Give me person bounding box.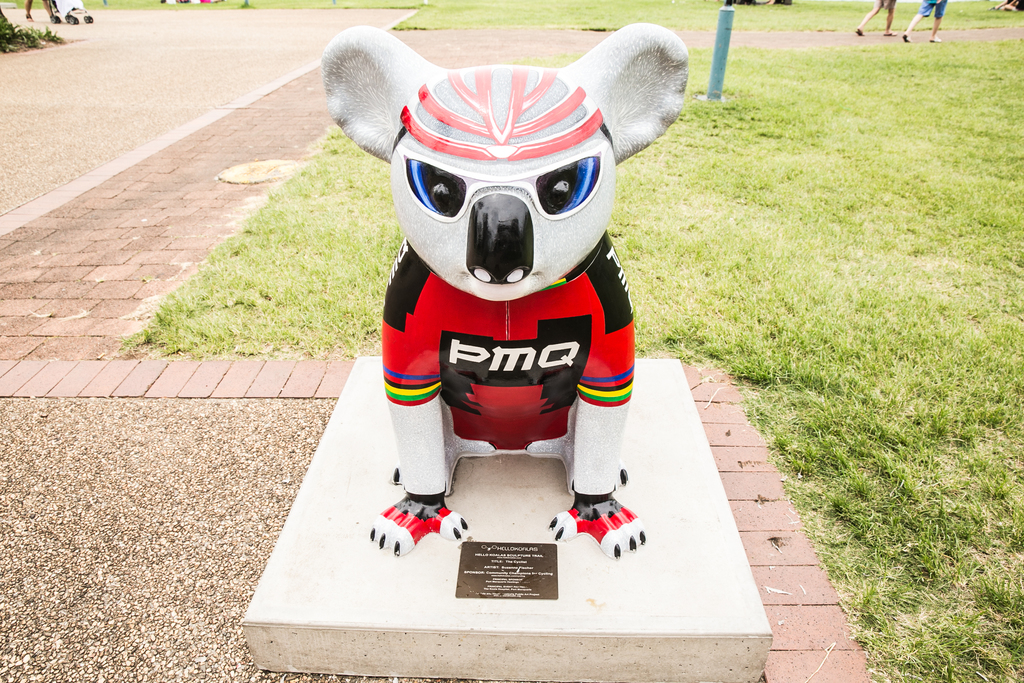
locate(904, 0, 945, 45).
